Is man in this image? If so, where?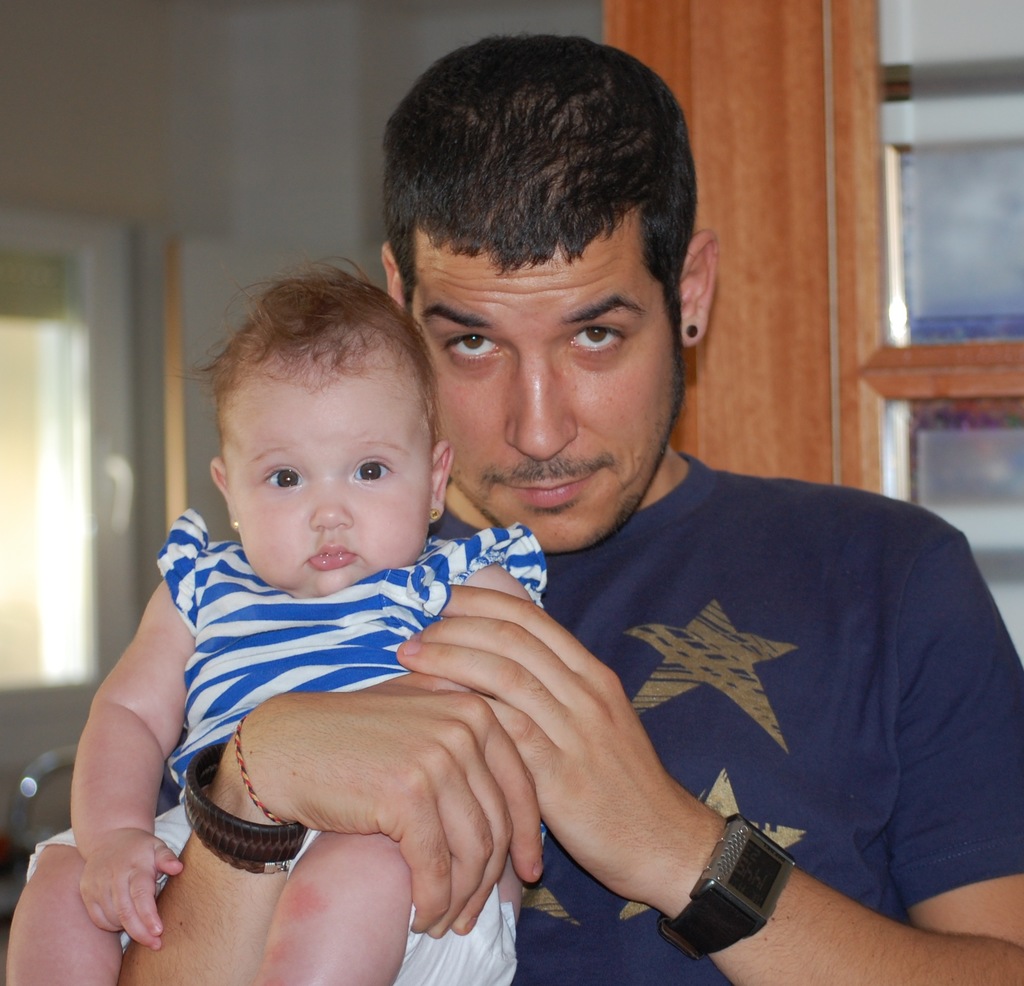
Yes, at <bbox>122, 108, 964, 978</bbox>.
